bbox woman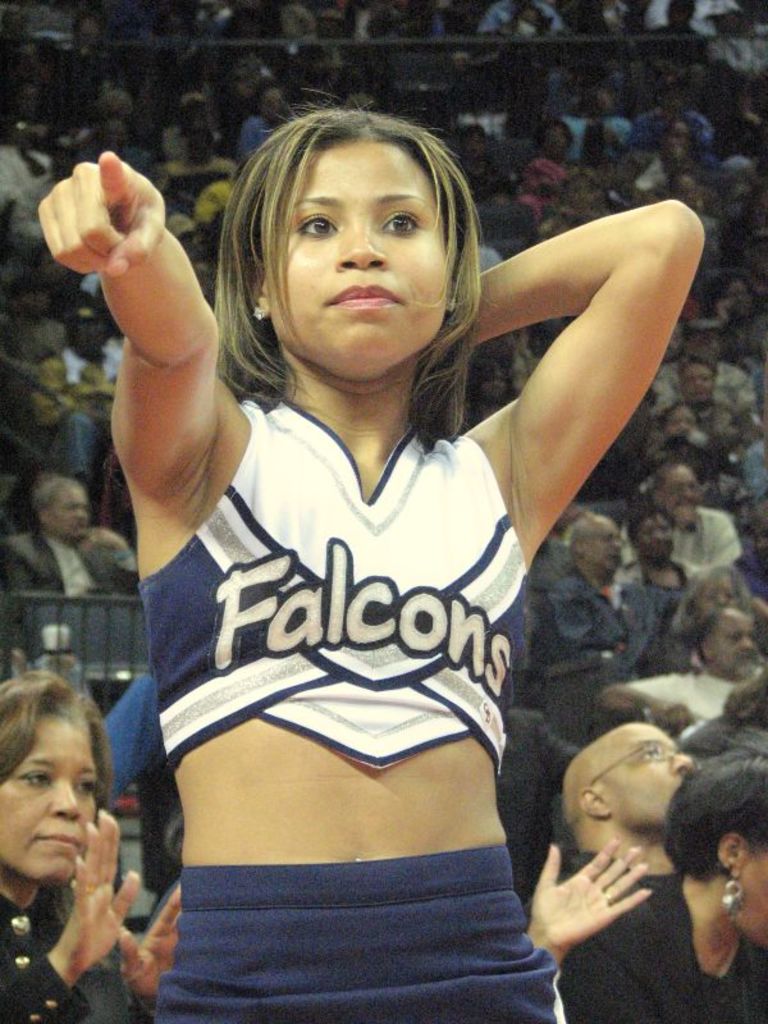
region(621, 115, 700, 168)
